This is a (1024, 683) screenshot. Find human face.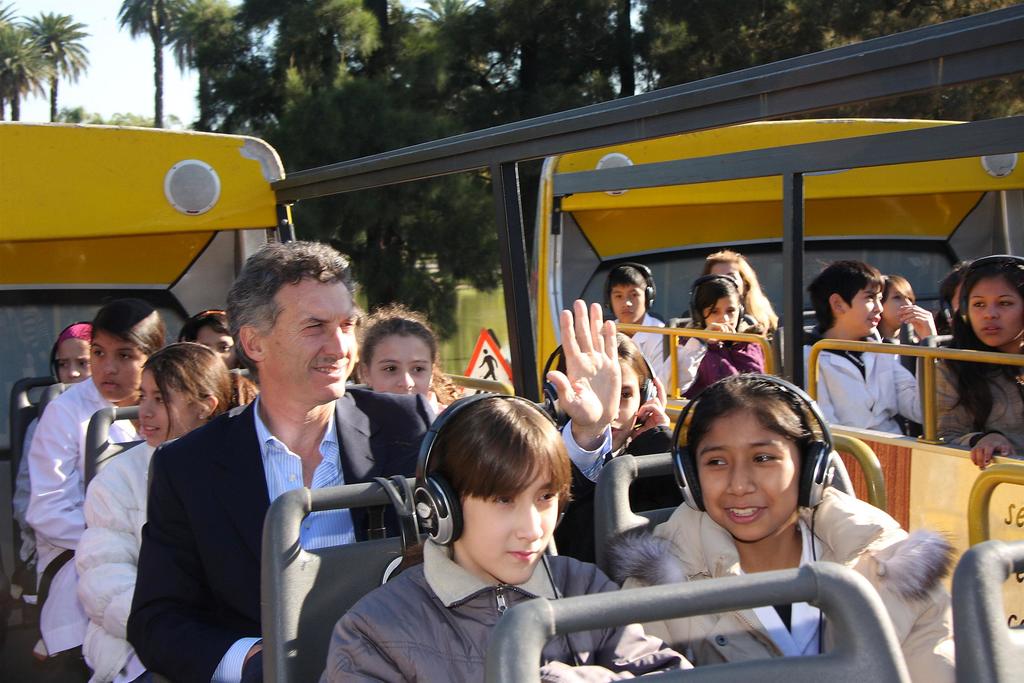
Bounding box: bbox(266, 278, 358, 404).
